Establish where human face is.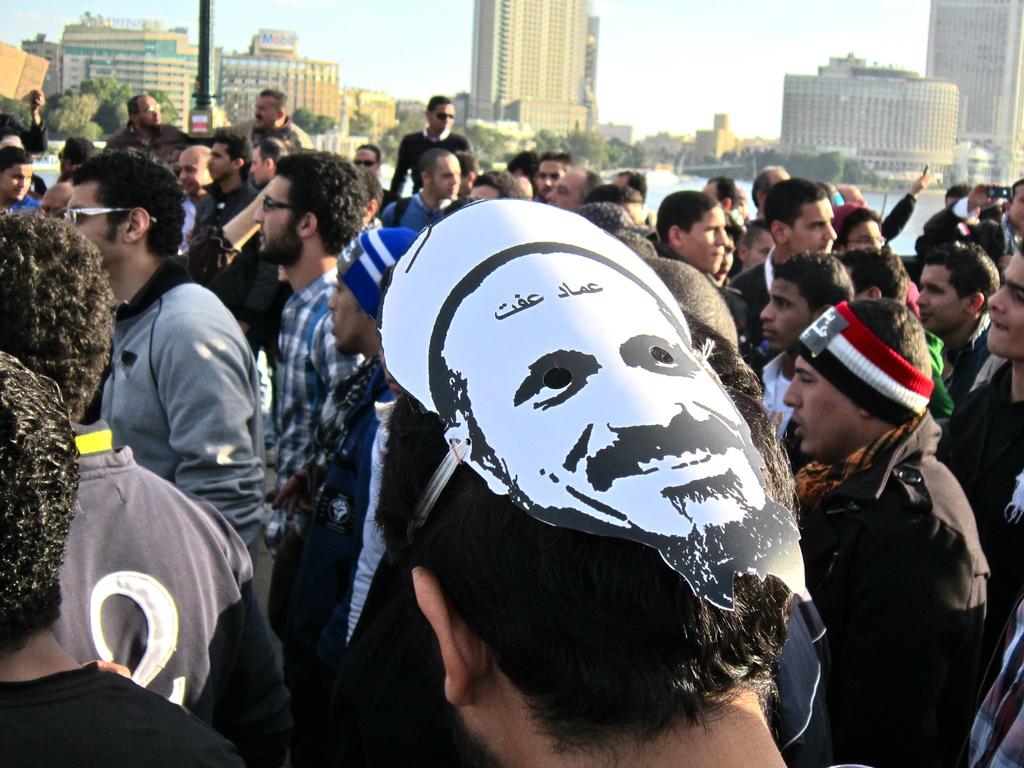
Established at x1=205 y1=144 x2=233 y2=180.
